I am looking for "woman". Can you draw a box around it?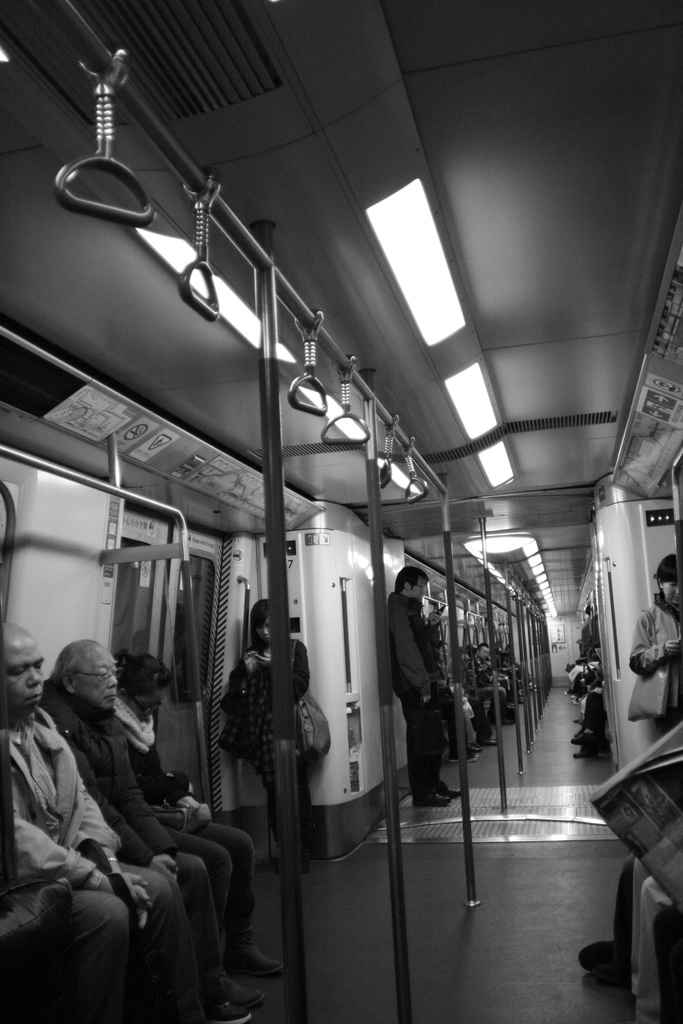
Sure, the bounding box is (left=220, top=595, right=317, bottom=856).
